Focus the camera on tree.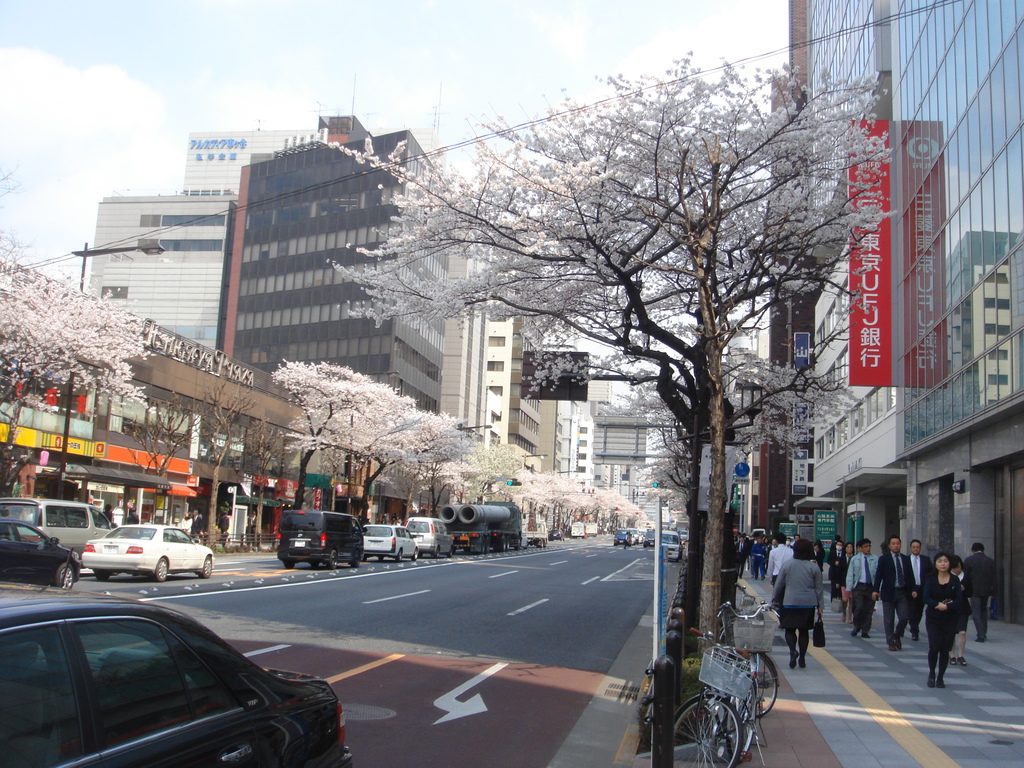
Focus region: {"left": 0, "top": 155, "right": 163, "bottom": 521}.
